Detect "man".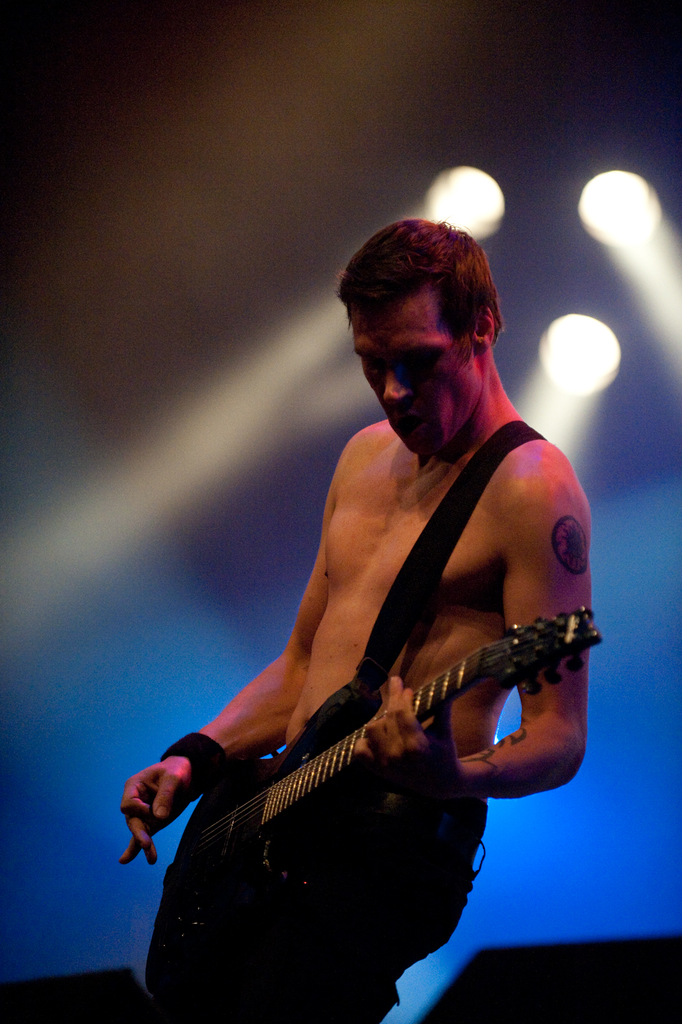
Detected at (x1=118, y1=218, x2=593, y2=1023).
